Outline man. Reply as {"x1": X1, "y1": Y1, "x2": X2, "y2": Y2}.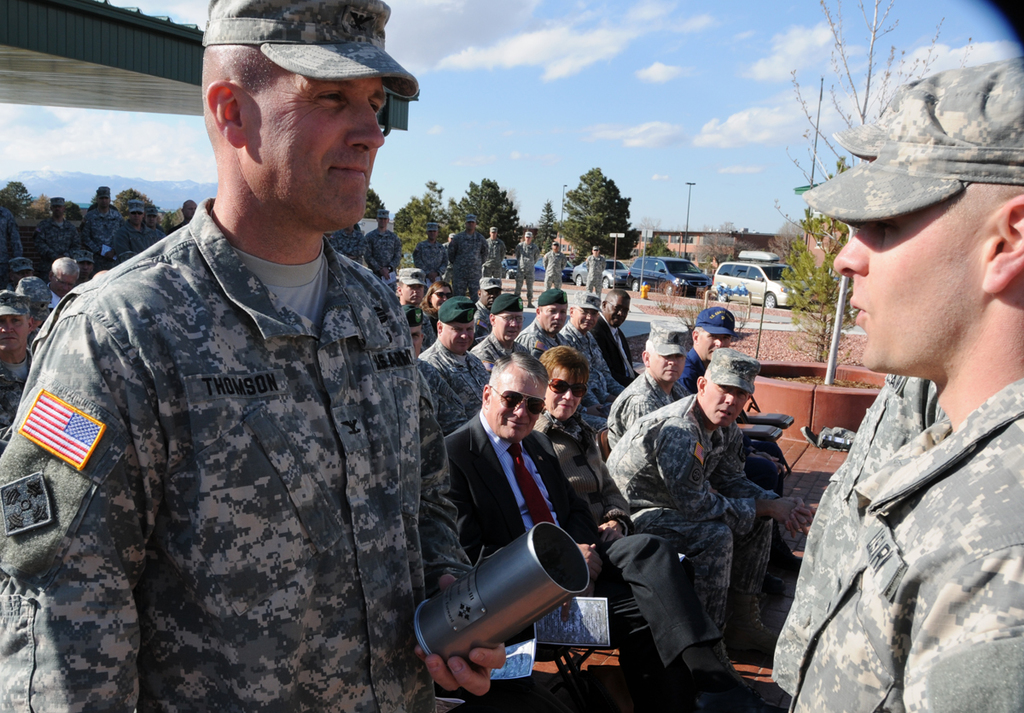
{"x1": 72, "y1": 245, "x2": 96, "y2": 283}.
